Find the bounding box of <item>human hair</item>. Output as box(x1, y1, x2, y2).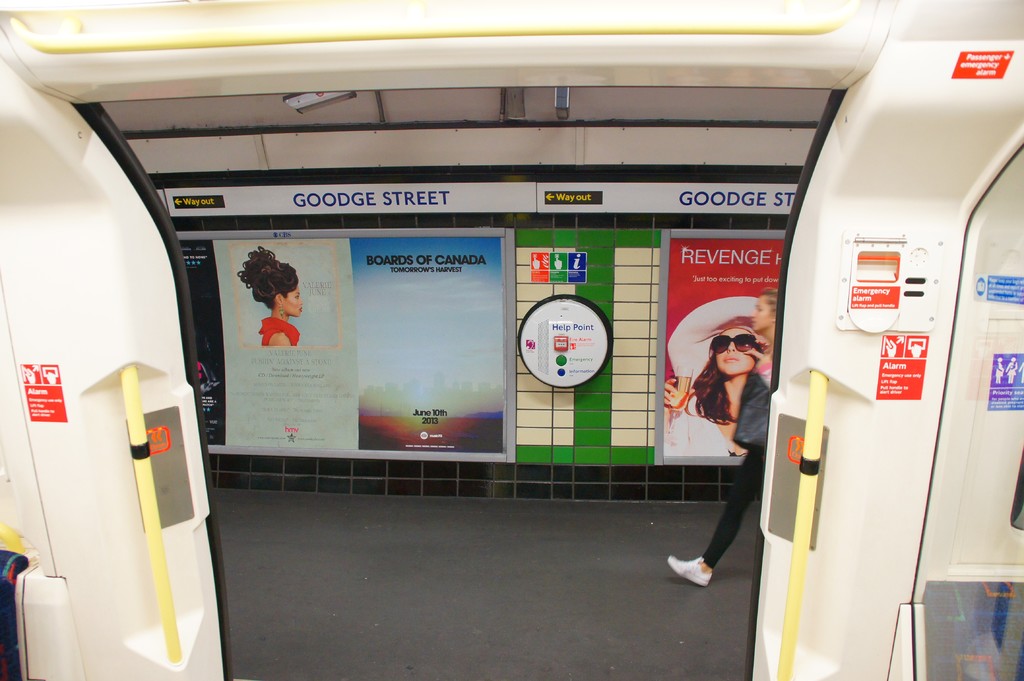
box(757, 288, 779, 323).
